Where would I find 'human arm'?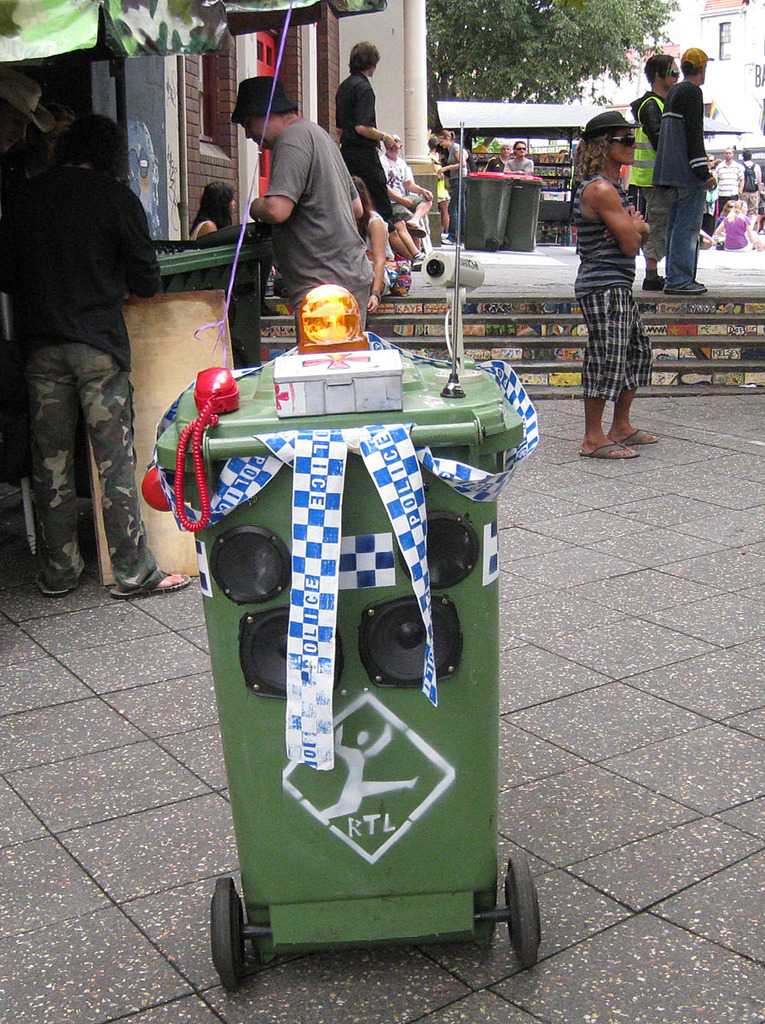
At detection(737, 159, 747, 189).
